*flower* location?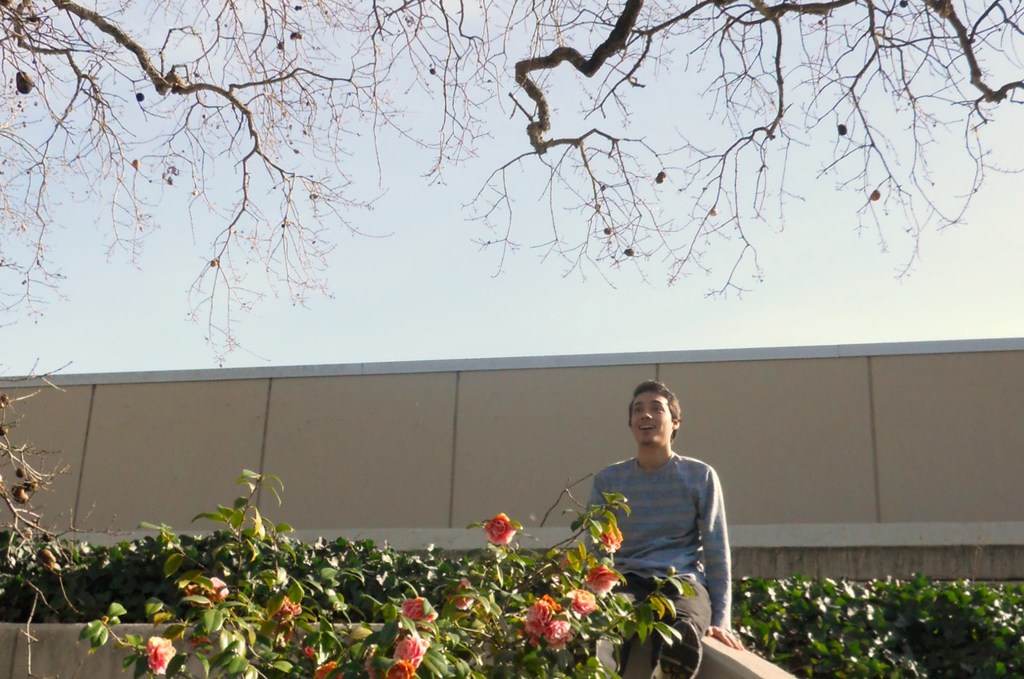
x1=601 y1=526 x2=624 y2=552
